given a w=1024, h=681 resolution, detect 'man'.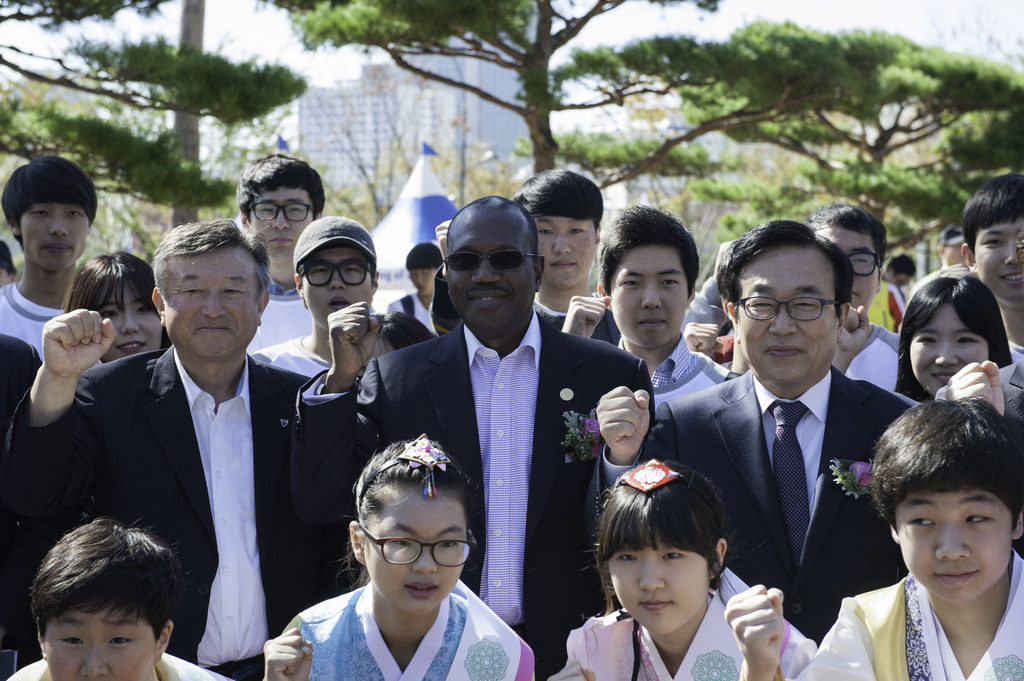
<bbox>435, 166, 605, 335</bbox>.
